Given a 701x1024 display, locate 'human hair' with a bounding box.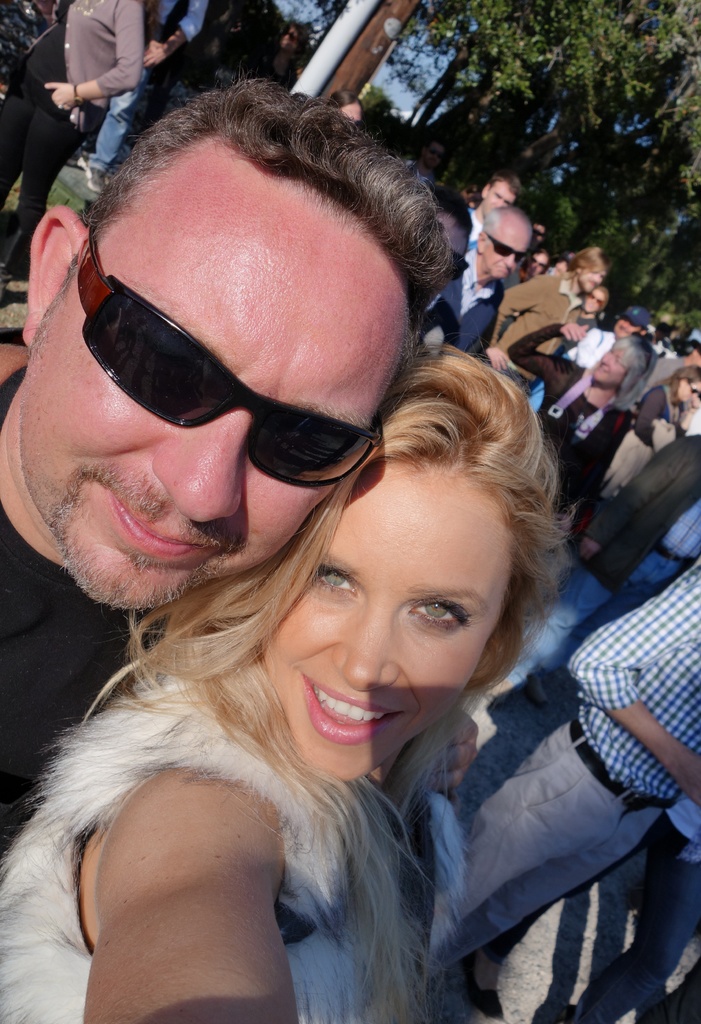
Located: rect(480, 204, 533, 246).
